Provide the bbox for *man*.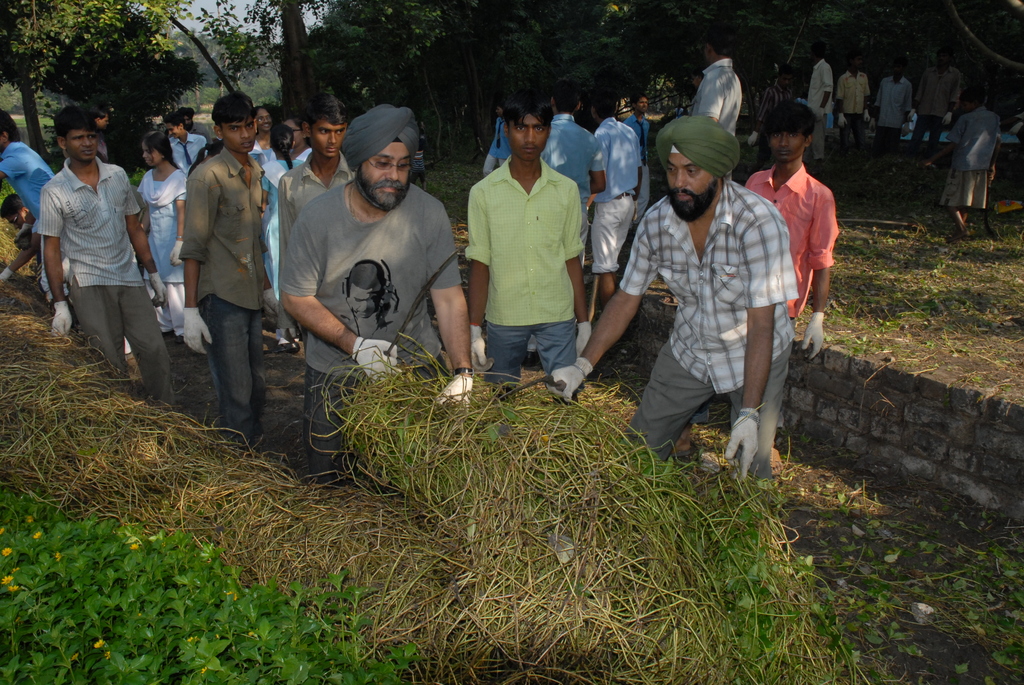
889,51,931,150.
